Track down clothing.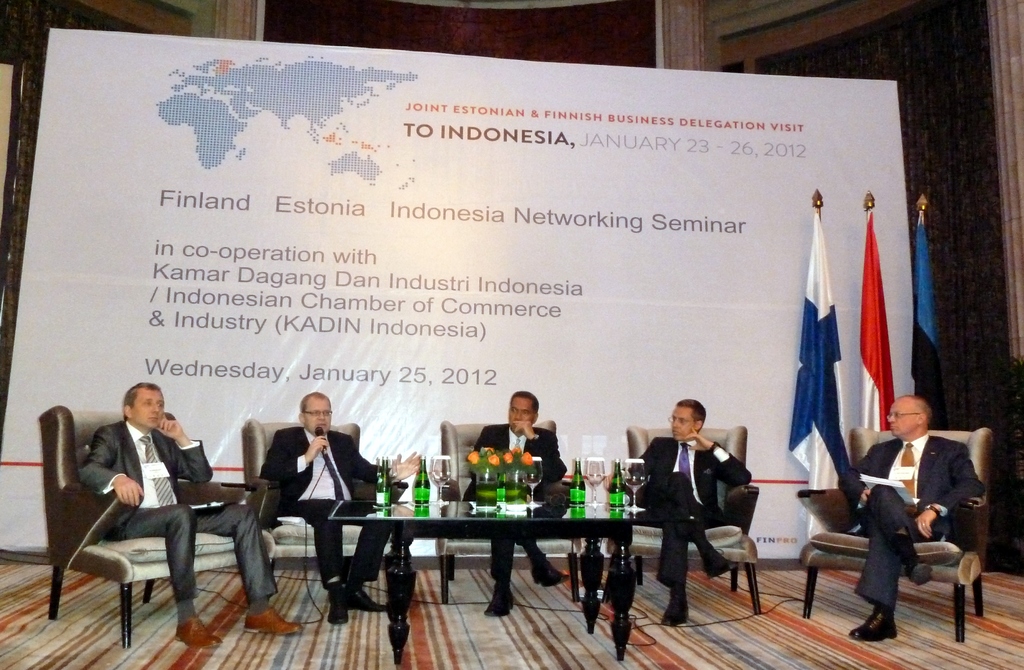
Tracked to locate(73, 411, 278, 604).
